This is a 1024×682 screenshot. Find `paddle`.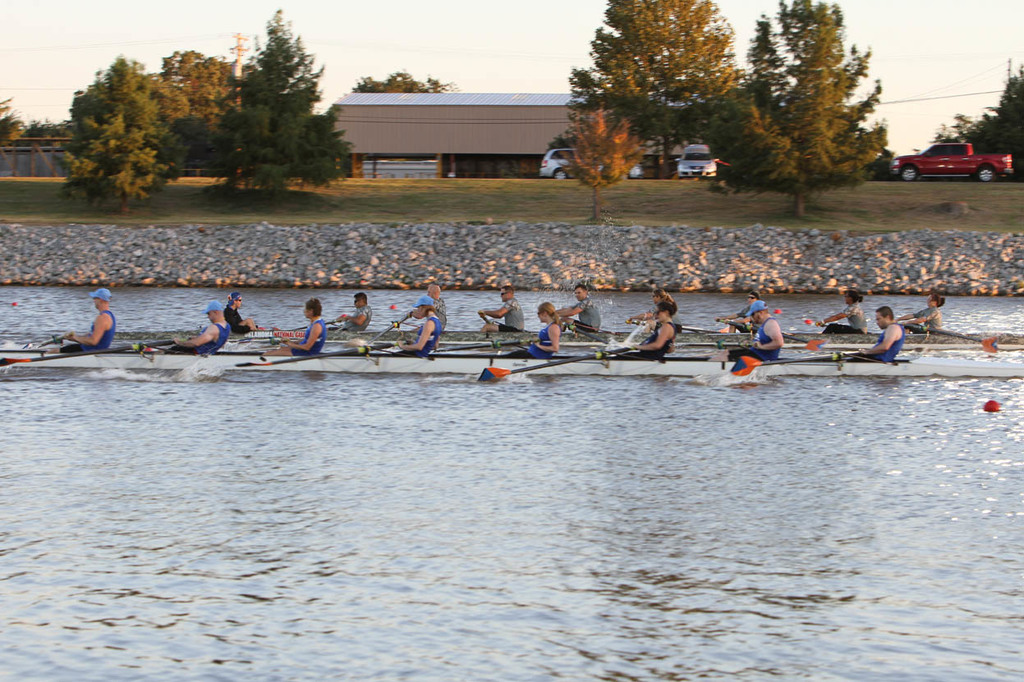
Bounding box: Rect(632, 318, 718, 334).
